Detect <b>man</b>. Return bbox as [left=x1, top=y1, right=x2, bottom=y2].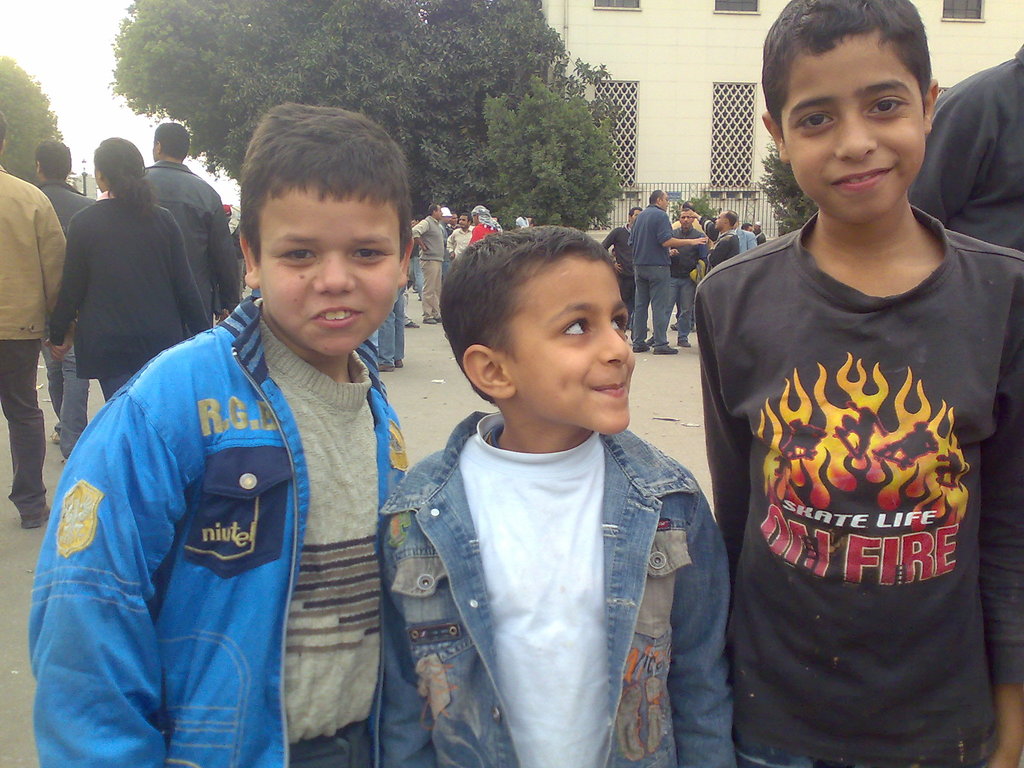
[left=140, top=111, right=246, bottom=323].
